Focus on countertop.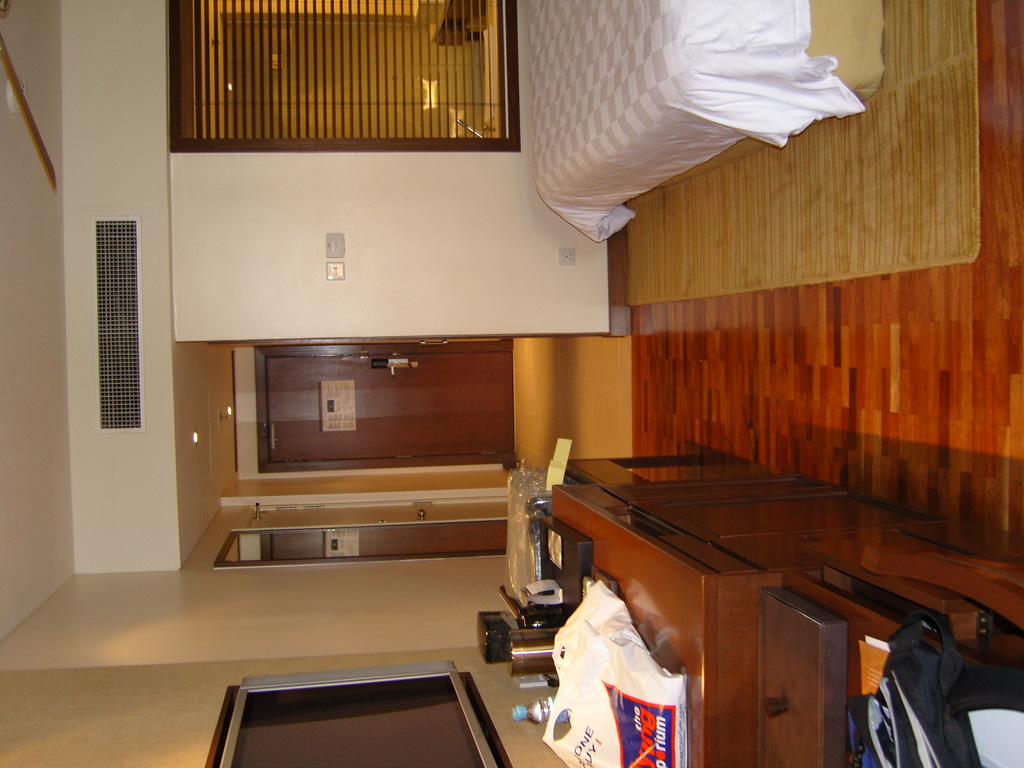
Focused at l=551, t=486, r=720, b=767.
